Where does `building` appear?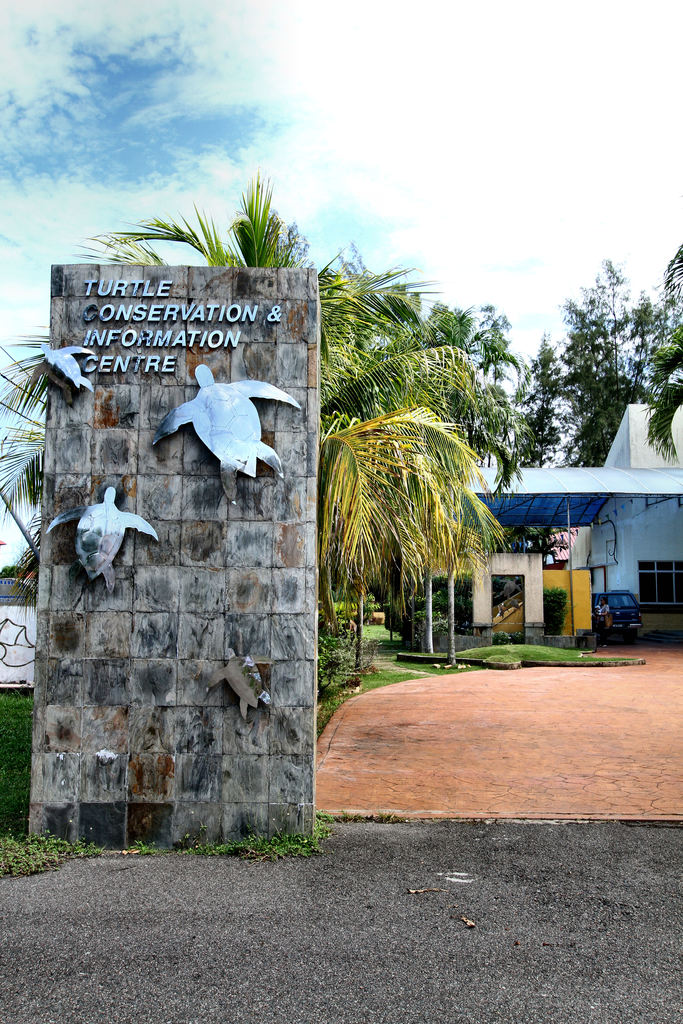
Appears at region(458, 406, 682, 639).
